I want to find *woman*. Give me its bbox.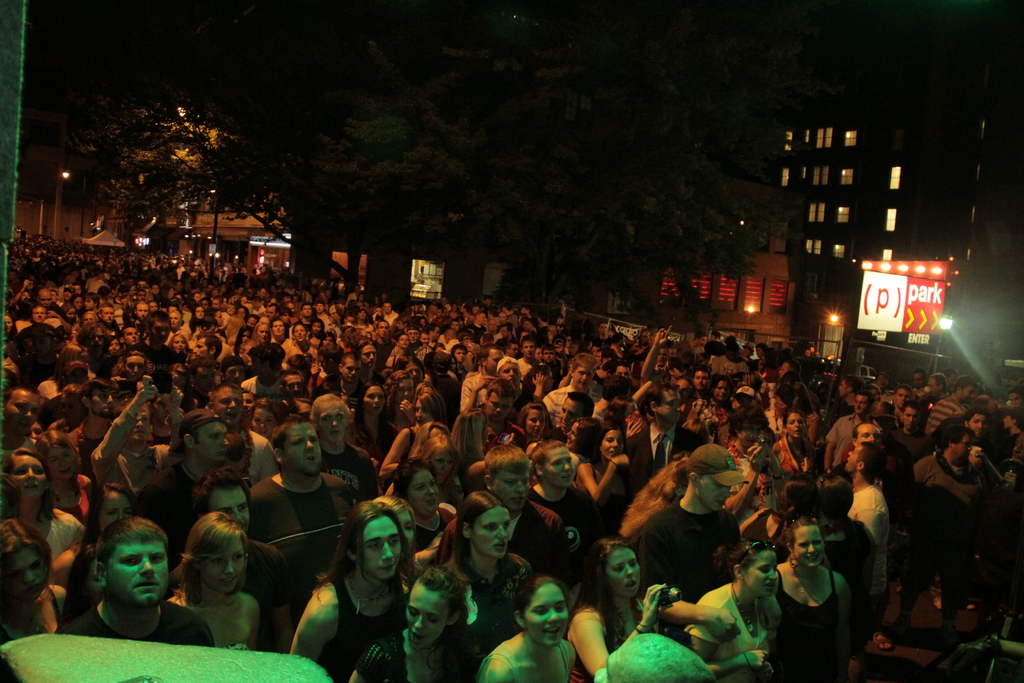
detection(573, 428, 637, 520).
